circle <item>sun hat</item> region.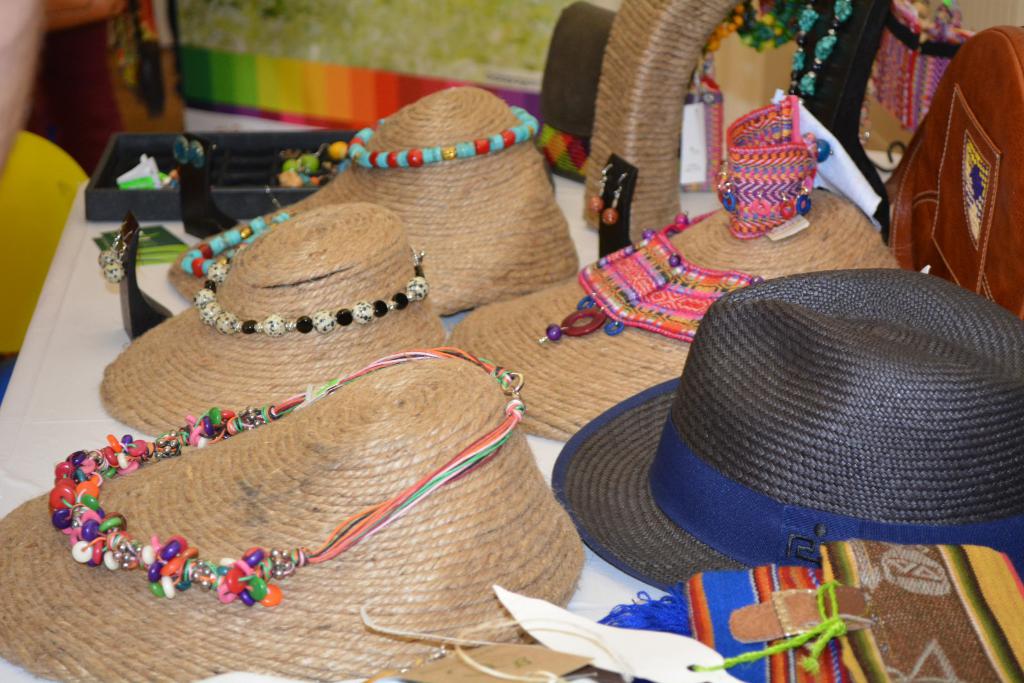
Region: 94:207:479:446.
